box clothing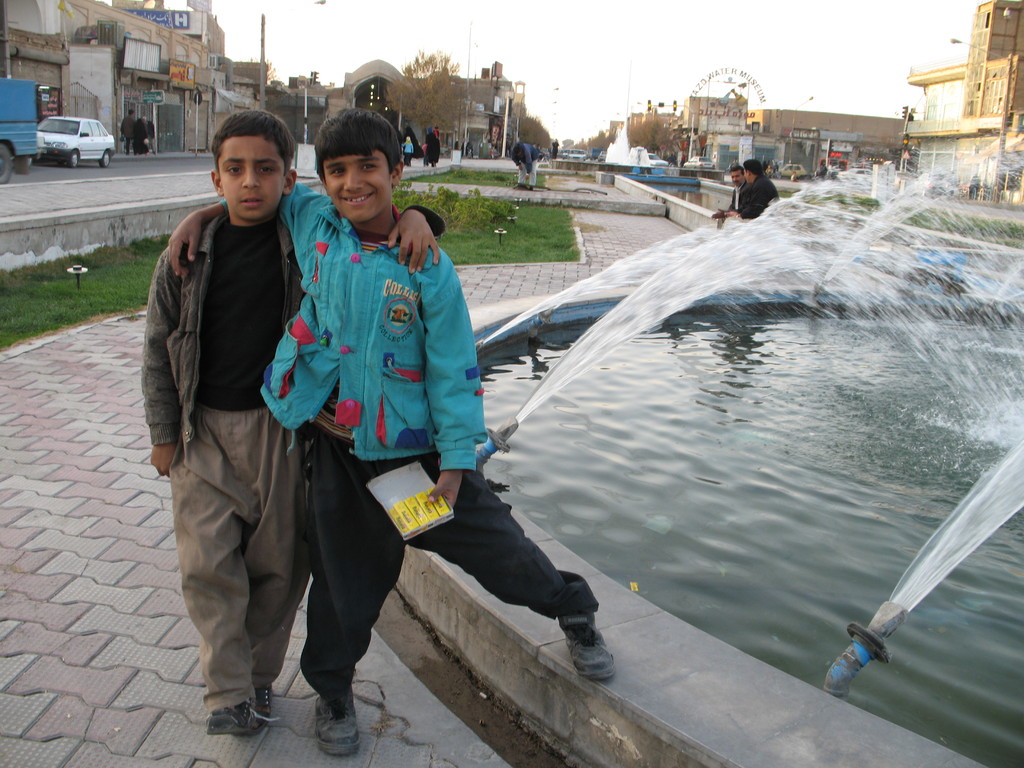
bbox(148, 120, 156, 157)
